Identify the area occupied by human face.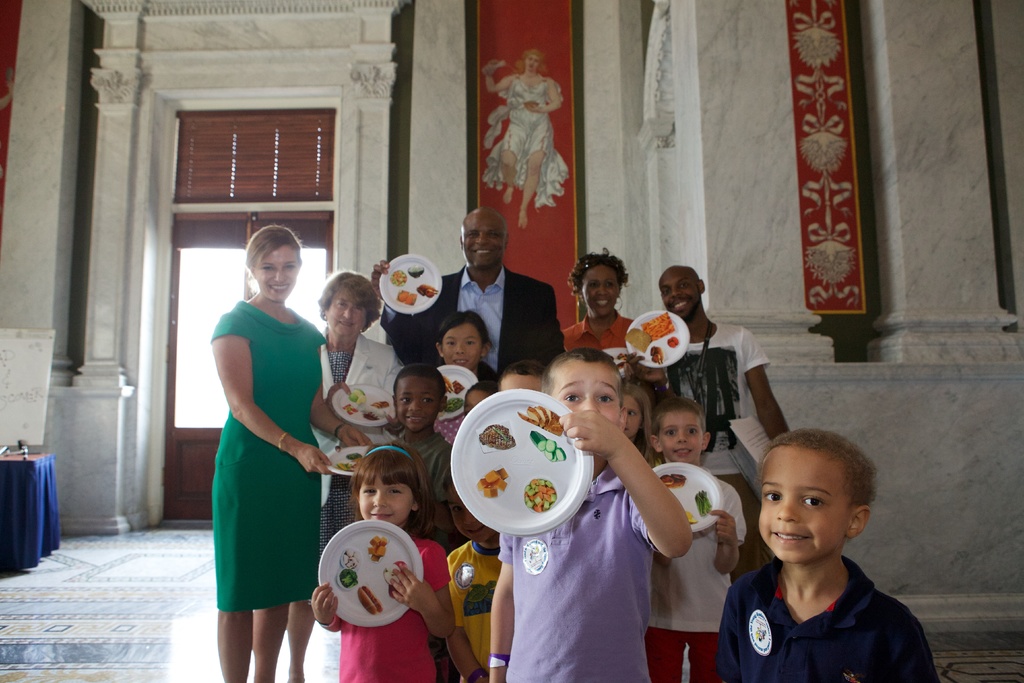
Area: (x1=458, y1=391, x2=486, y2=420).
